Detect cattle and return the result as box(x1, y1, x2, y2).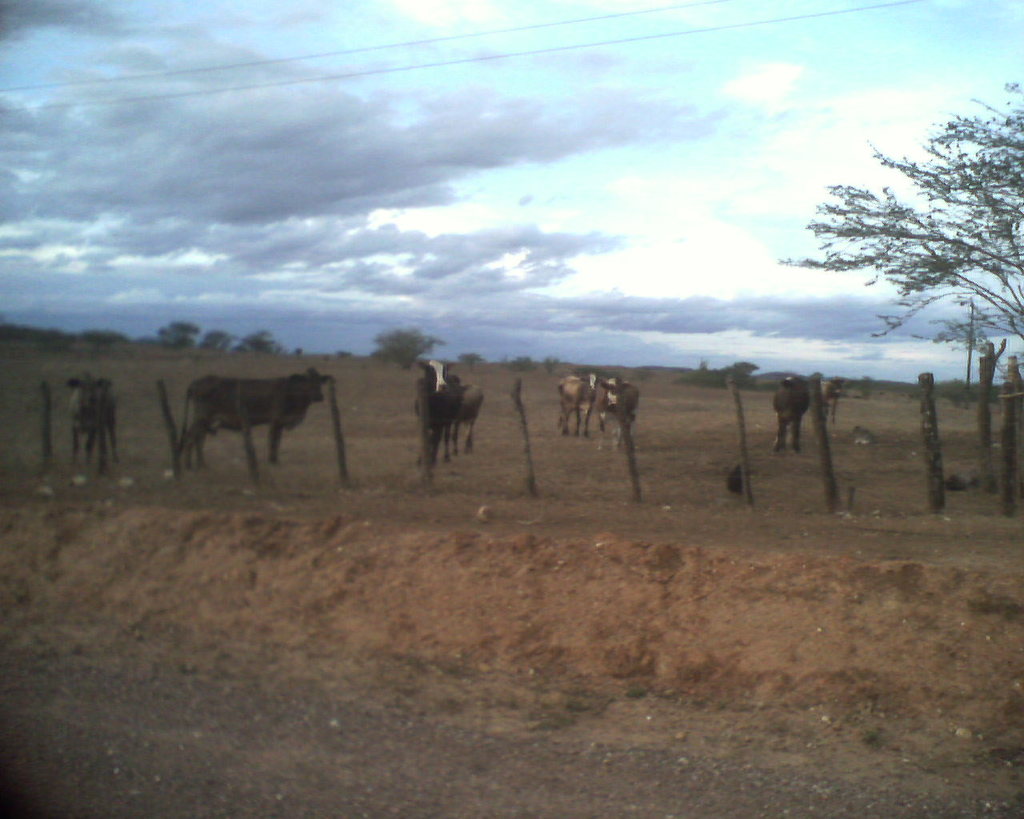
box(771, 375, 810, 454).
